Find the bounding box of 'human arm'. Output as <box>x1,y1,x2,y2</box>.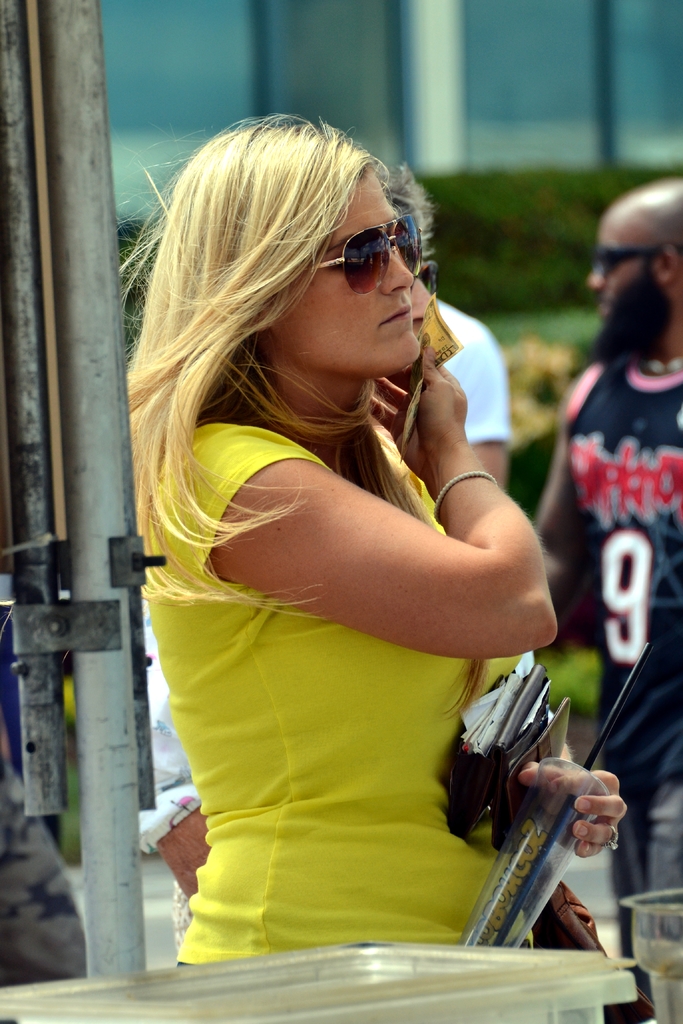
<box>528,357,607,616</box>.
